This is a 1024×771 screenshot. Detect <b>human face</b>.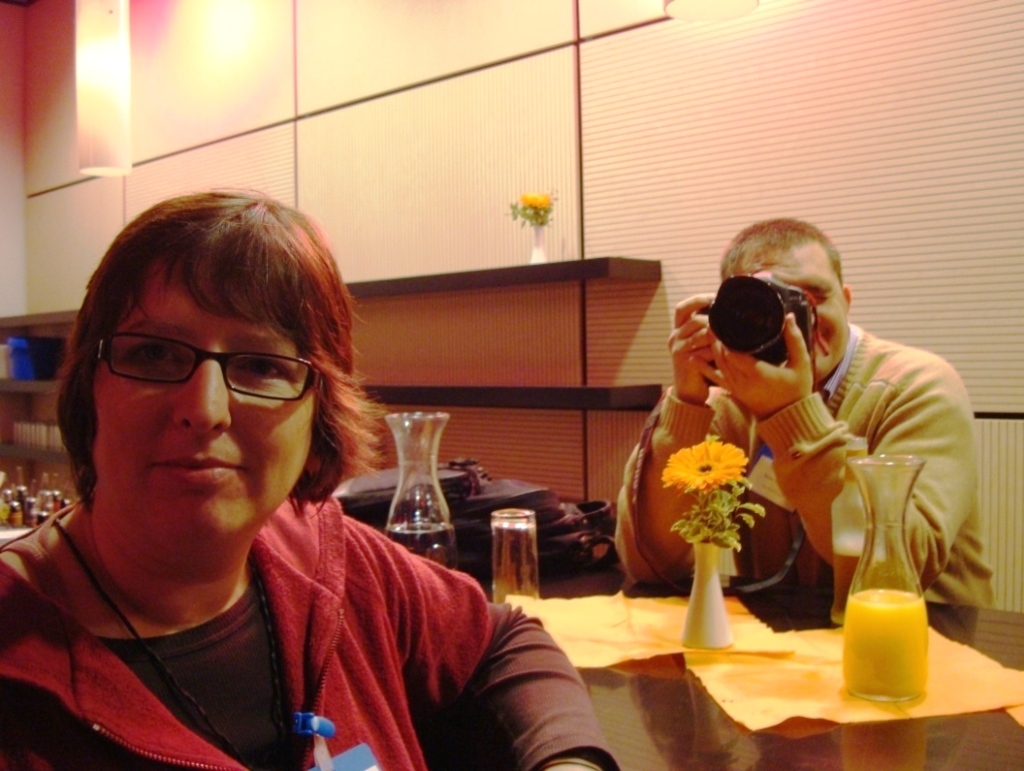
bbox(97, 266, 313, 555).
